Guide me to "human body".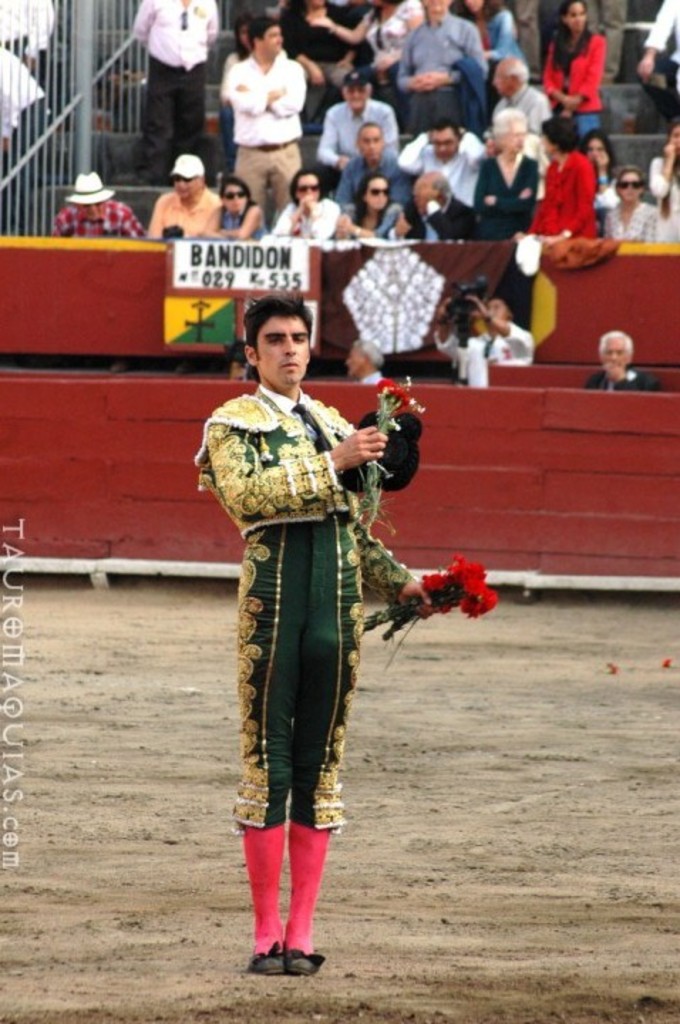
Guidance: [327,340,387,384].
